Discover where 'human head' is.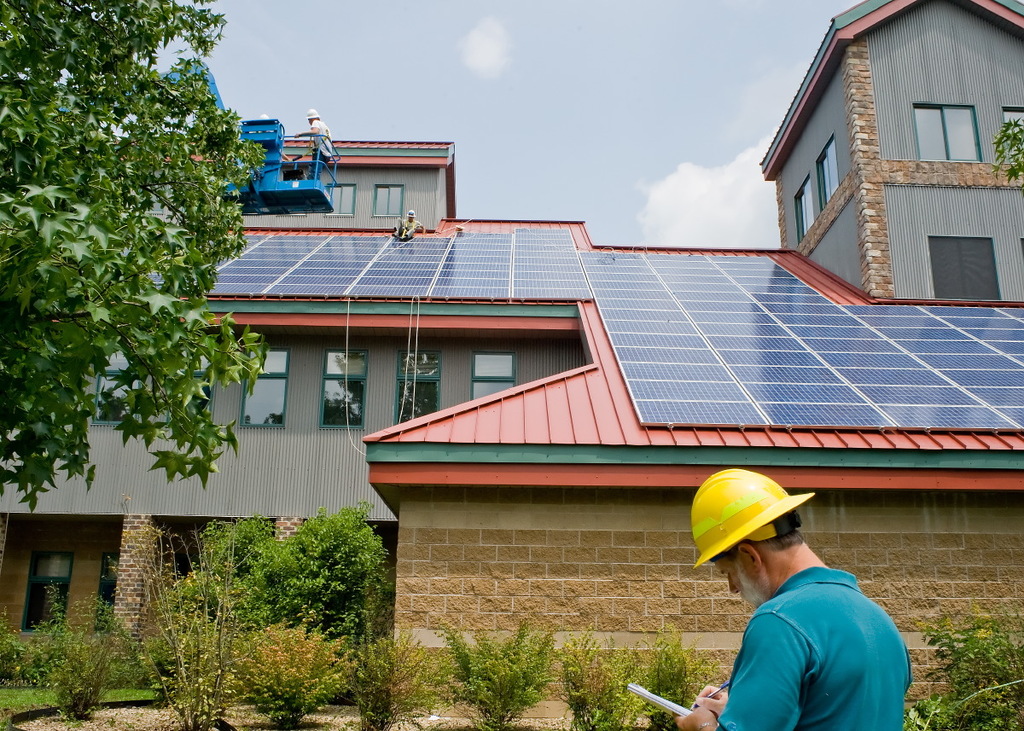
Discovered at (x1=699, y1=478, x2=828, y2=618).
